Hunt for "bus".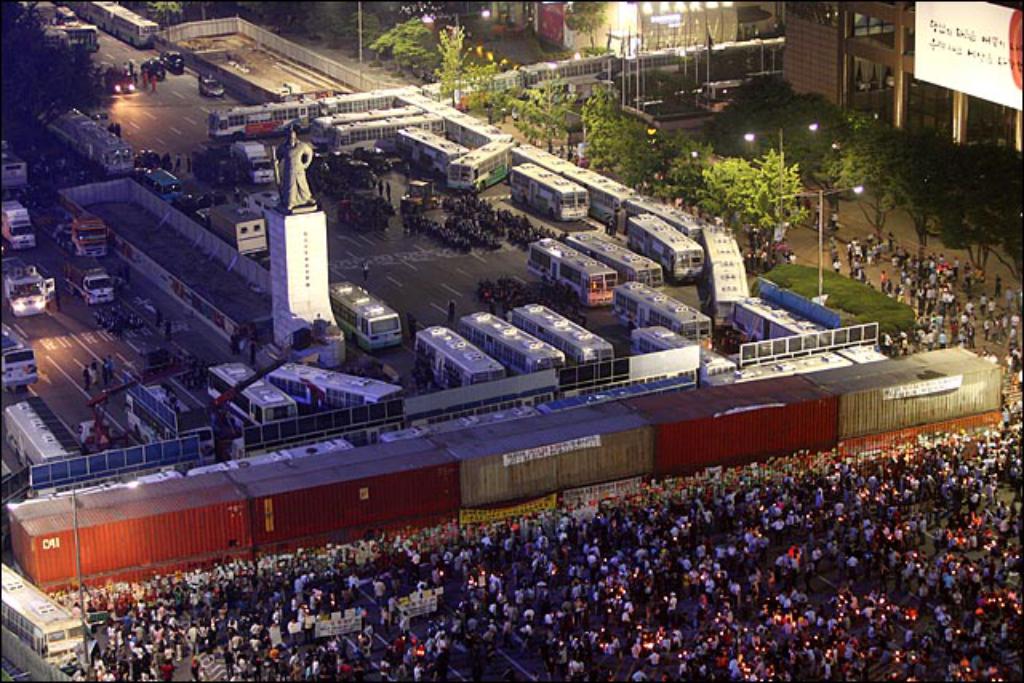
Hunted down at bbox=(0, 320, 38, 390).
